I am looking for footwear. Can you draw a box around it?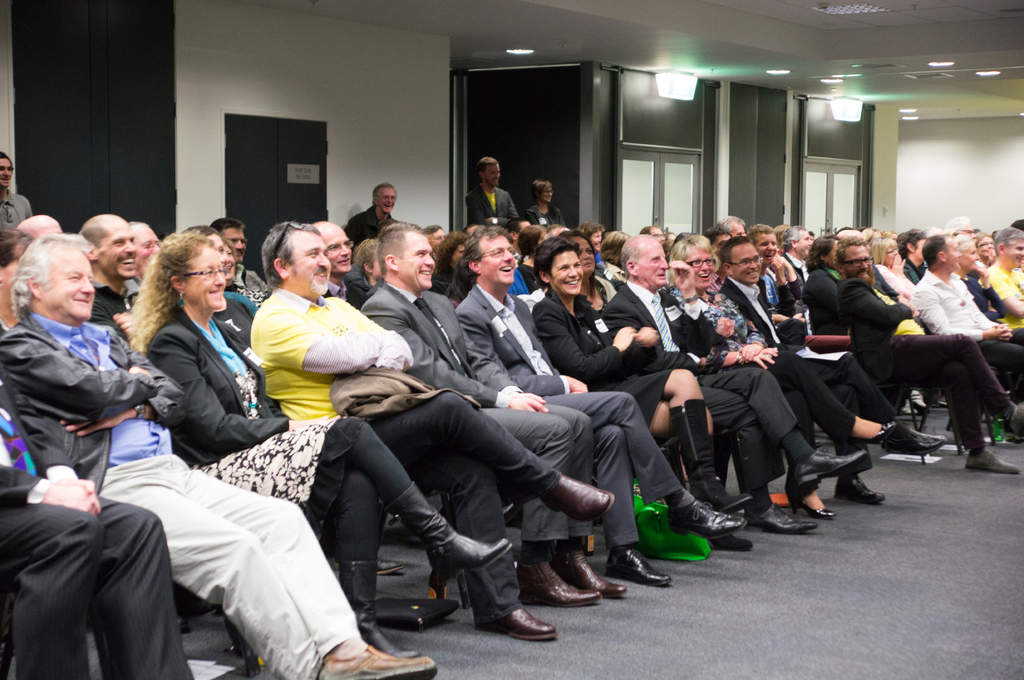
Sure, the bounding box is 549:541:625:604.
